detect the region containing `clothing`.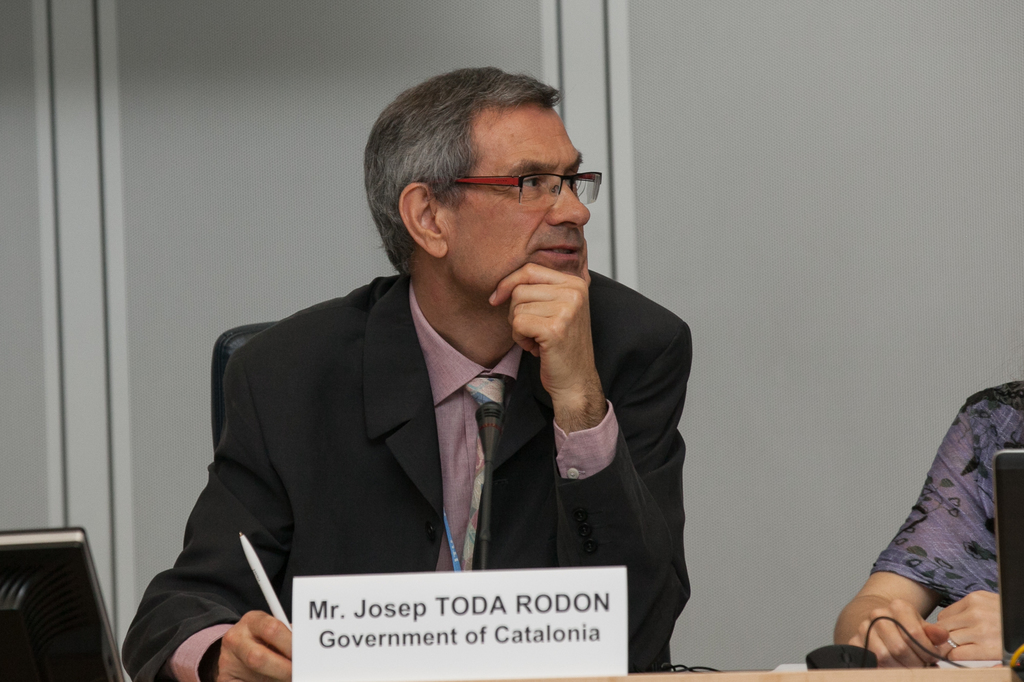
{"left": 125, "top": 260, "right": 694, "bottom": 681}.
